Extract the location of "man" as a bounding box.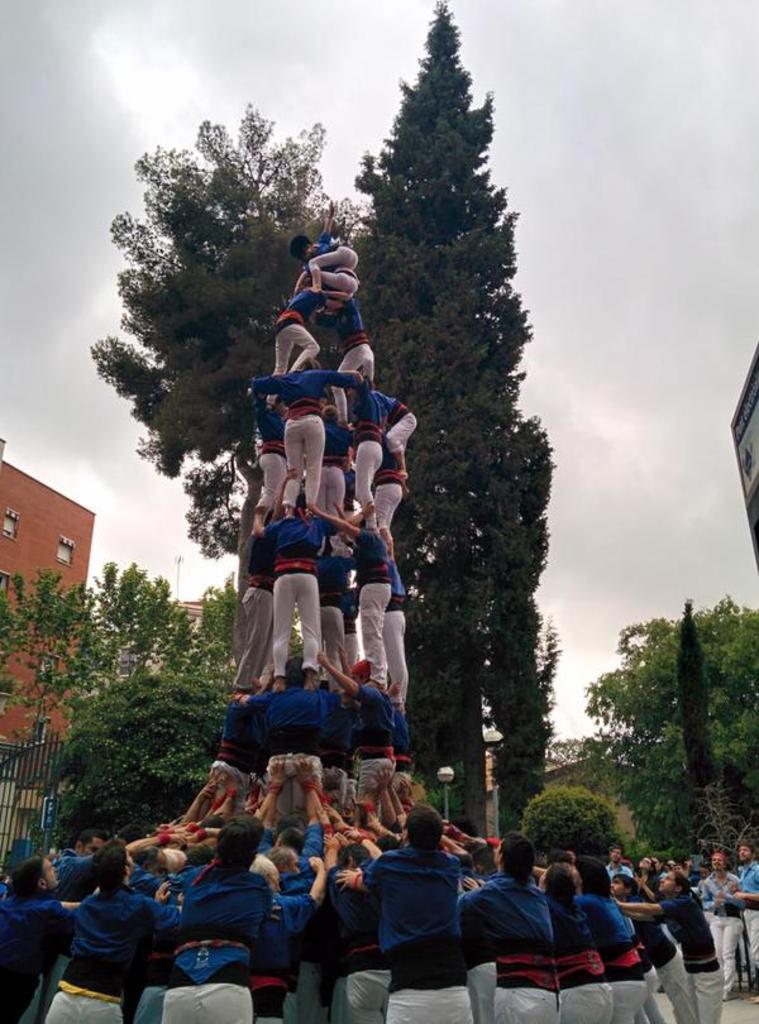
(354,378,401,509).
